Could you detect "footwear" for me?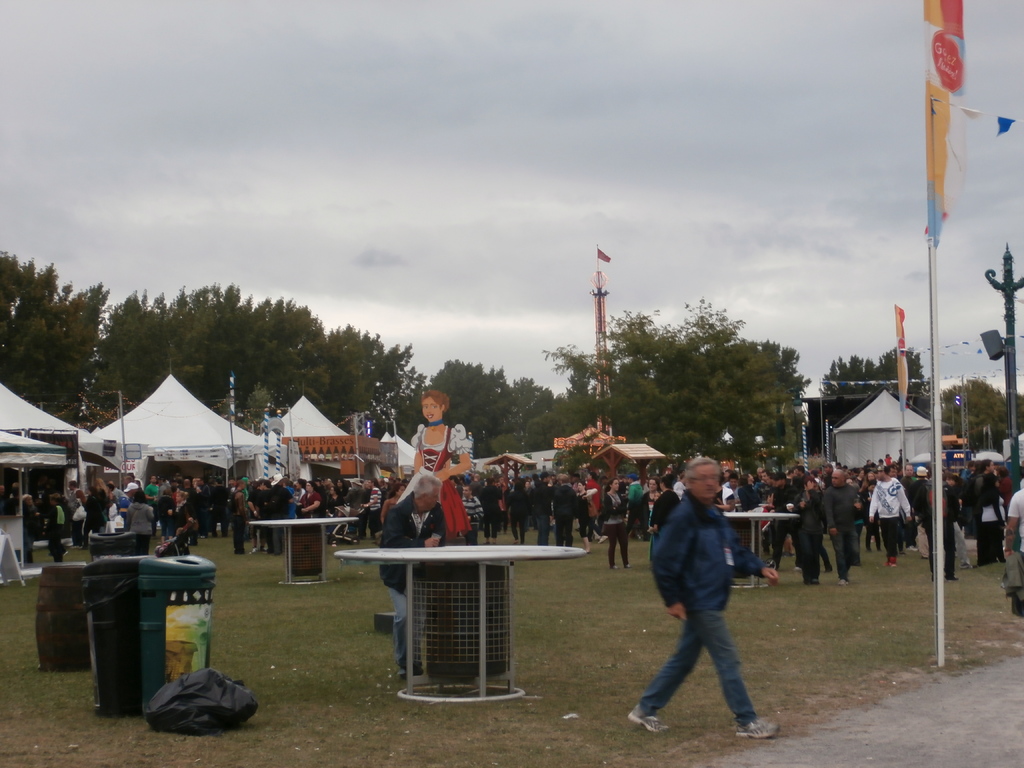
Detection result: left=598, top=534, right=607, bottom=543.
